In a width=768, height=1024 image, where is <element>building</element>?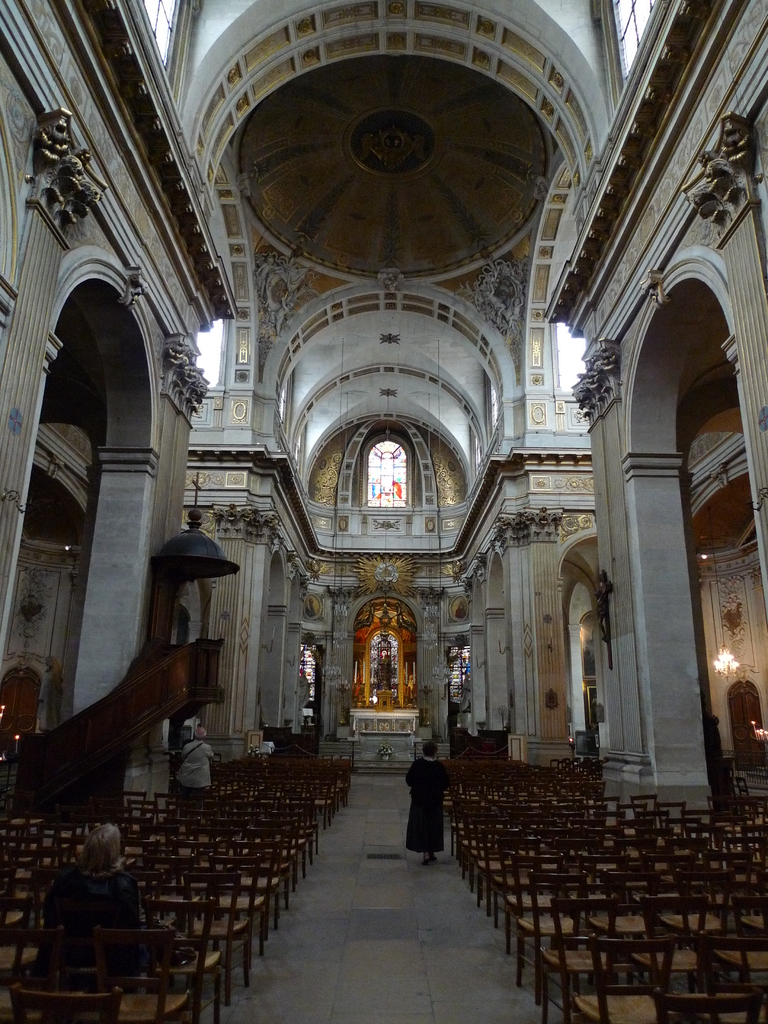
(x1=0, y1=0, x2=767, y2=1023).
